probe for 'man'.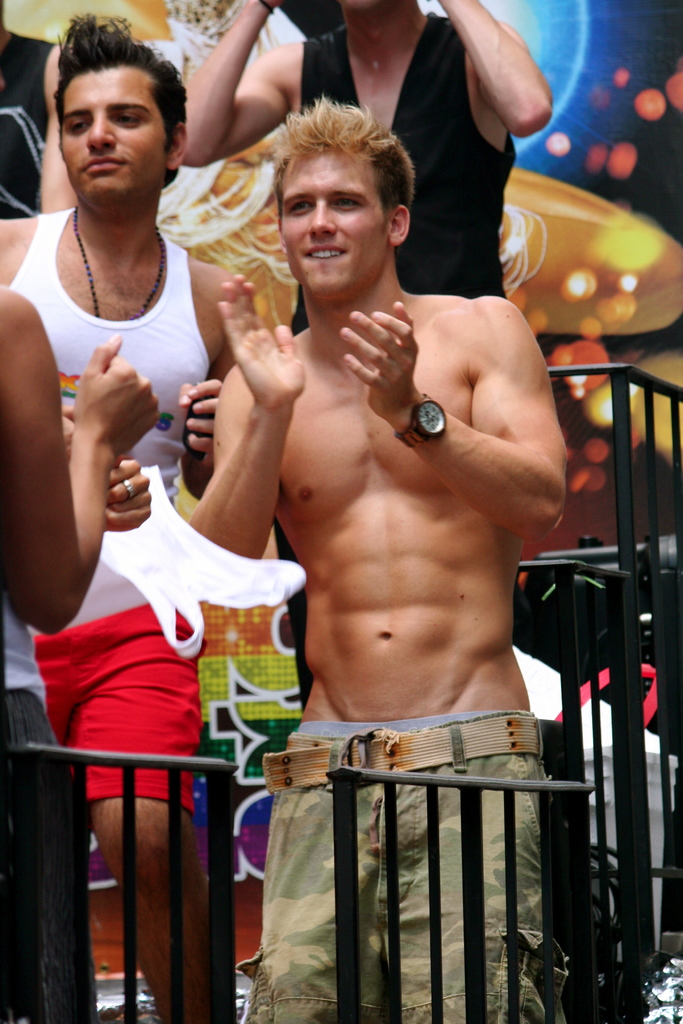
Probe result: [177, 0, 559, 305].
